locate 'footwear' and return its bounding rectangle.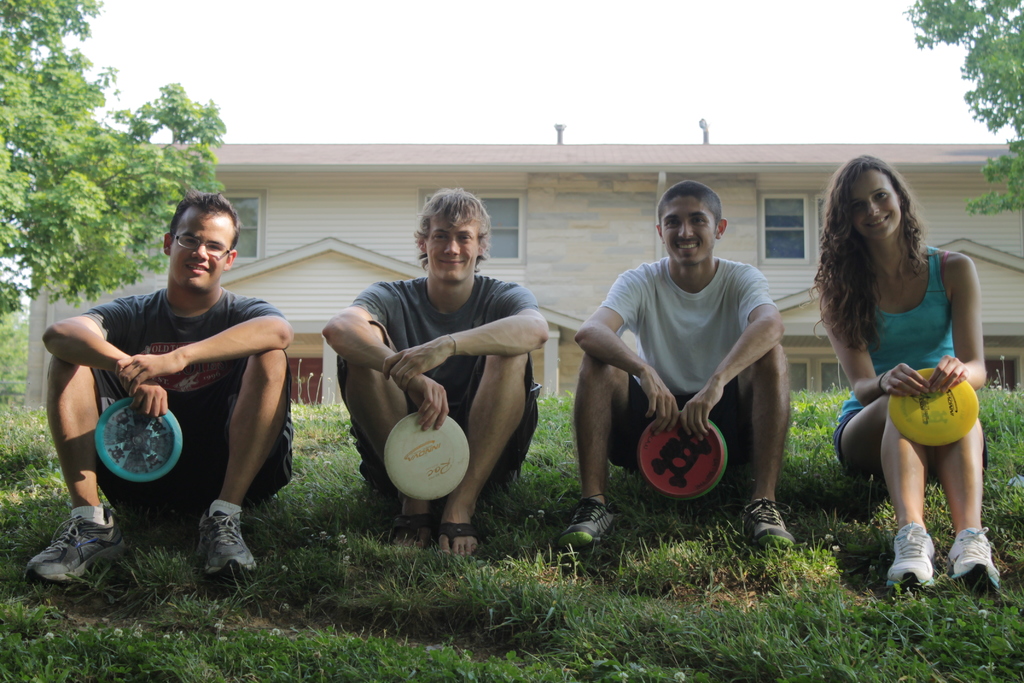
{"left": 198, "top": 509, "right": 254, "bottom": 576}.
